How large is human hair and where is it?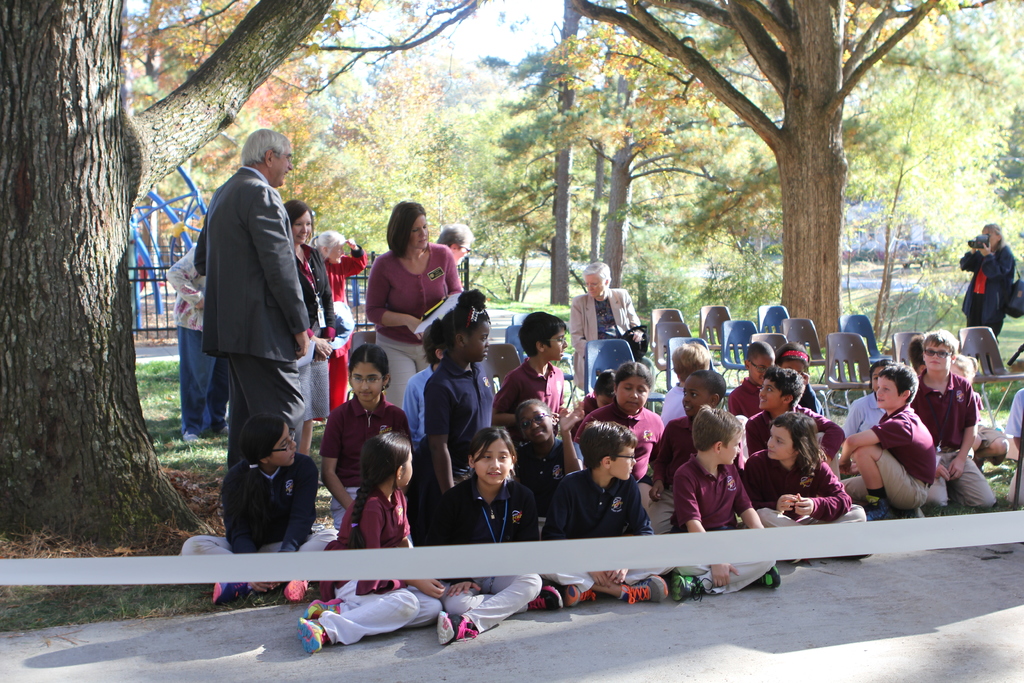
Bounding box: box=[513, 309, 571, 360].
